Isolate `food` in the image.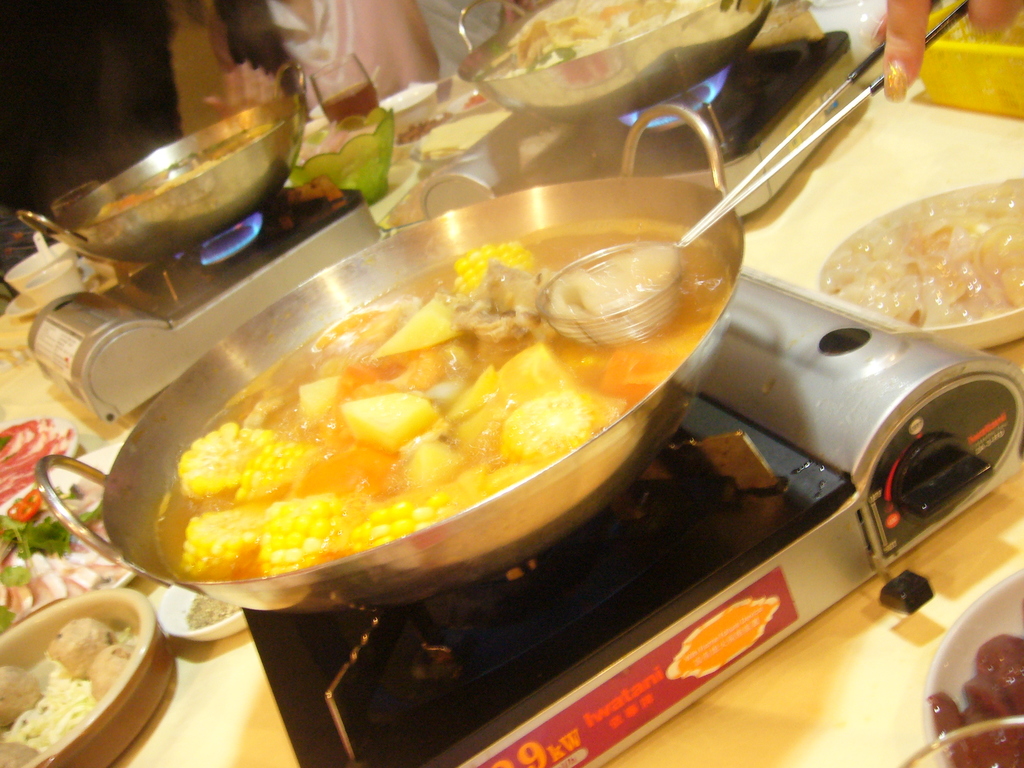
Isolated region: <box>261,492,364,585</box>.
